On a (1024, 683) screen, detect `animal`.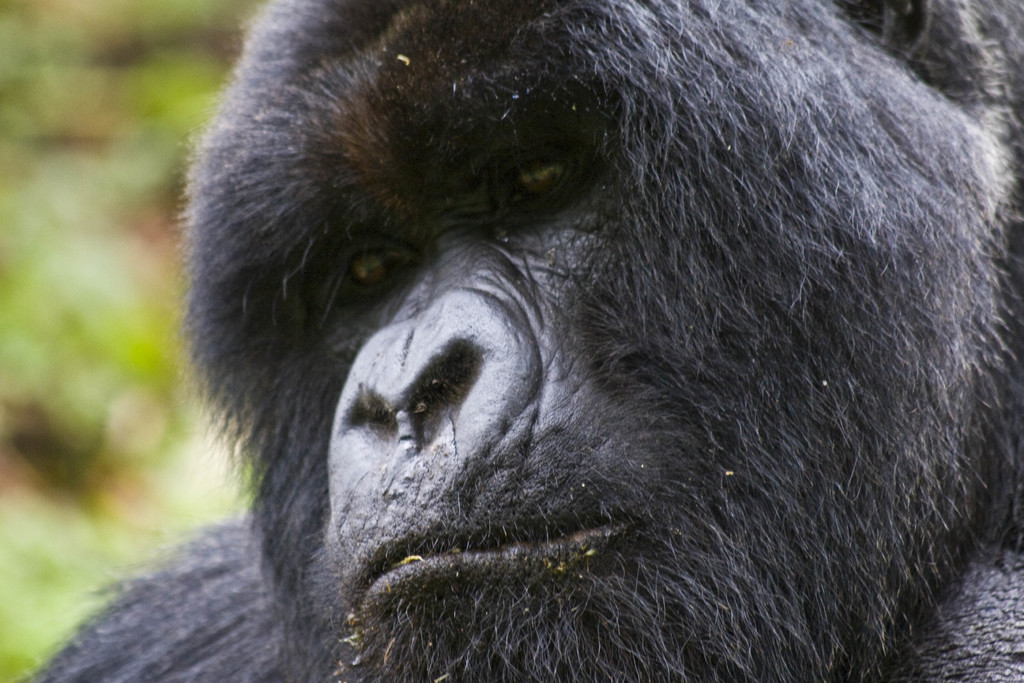
box(8, 0, 1023, 682).
